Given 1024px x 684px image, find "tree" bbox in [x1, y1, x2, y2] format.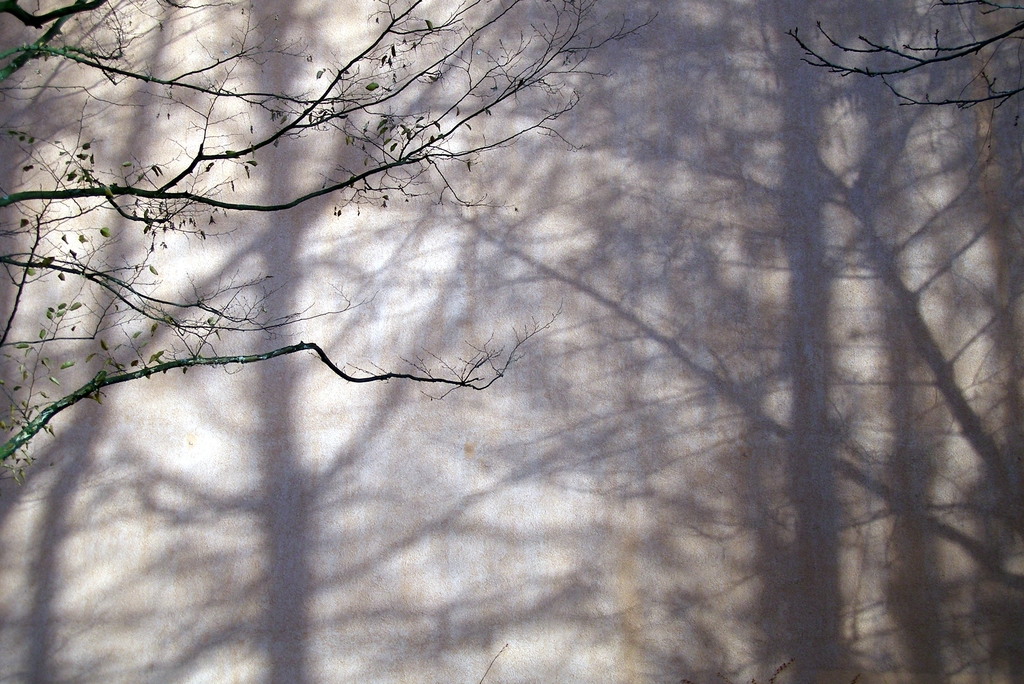
[0, 0, 660, 473].
